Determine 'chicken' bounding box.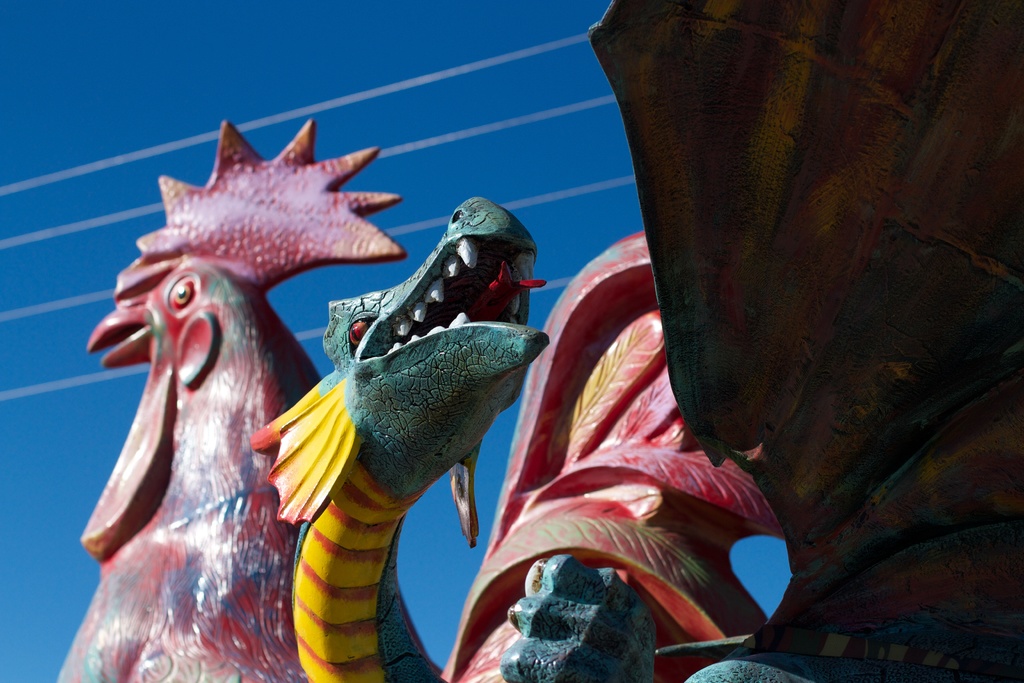
Determined: 52, 115, 787, 682.
